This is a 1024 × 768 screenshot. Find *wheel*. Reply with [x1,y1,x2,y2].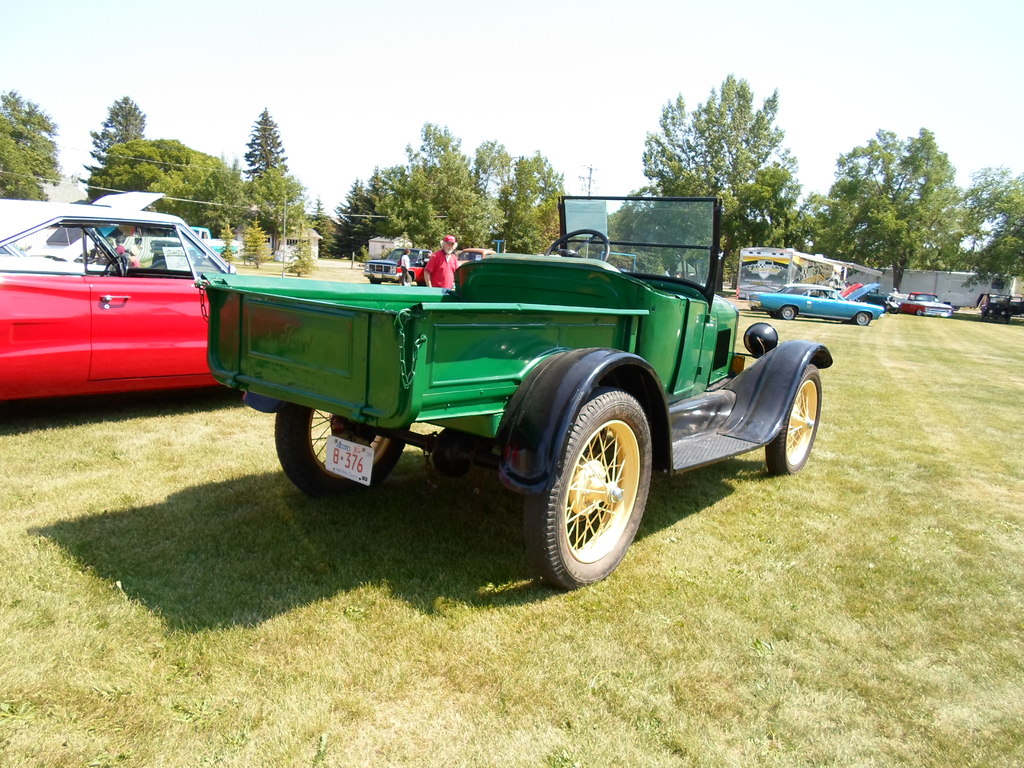
[367,279,381,284].
